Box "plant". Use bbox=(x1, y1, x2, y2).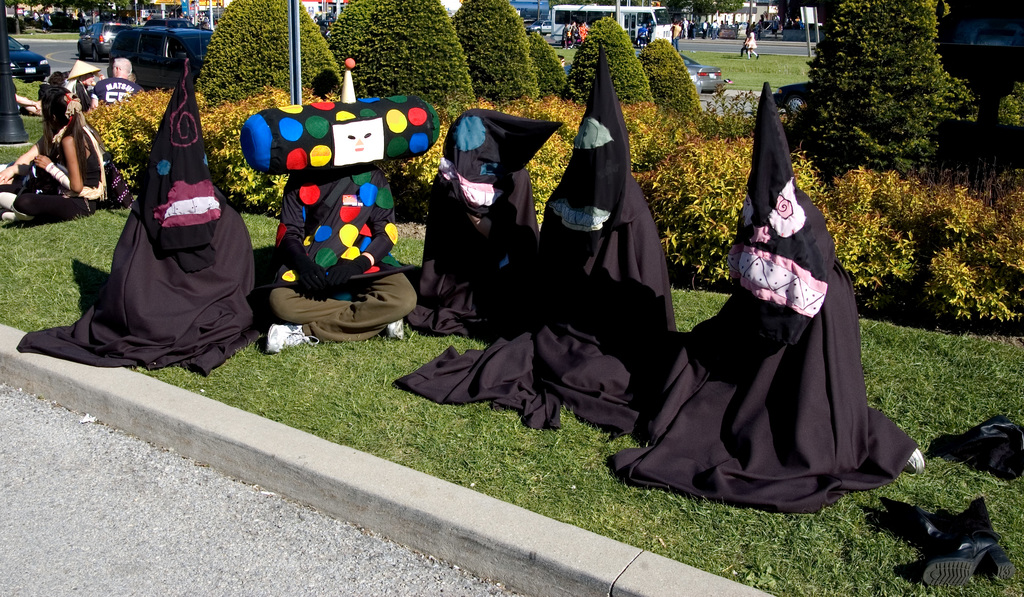
bbox=(44, 89, 1023, 324).
